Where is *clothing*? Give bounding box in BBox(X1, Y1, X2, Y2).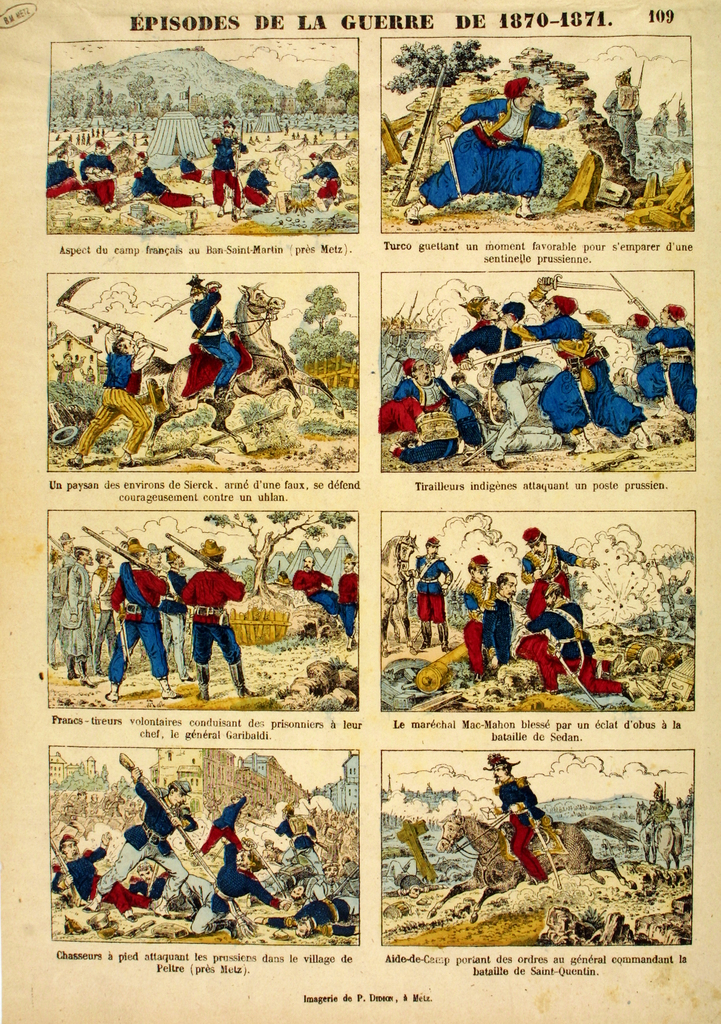
BBox(212, 136, 250, 204).
